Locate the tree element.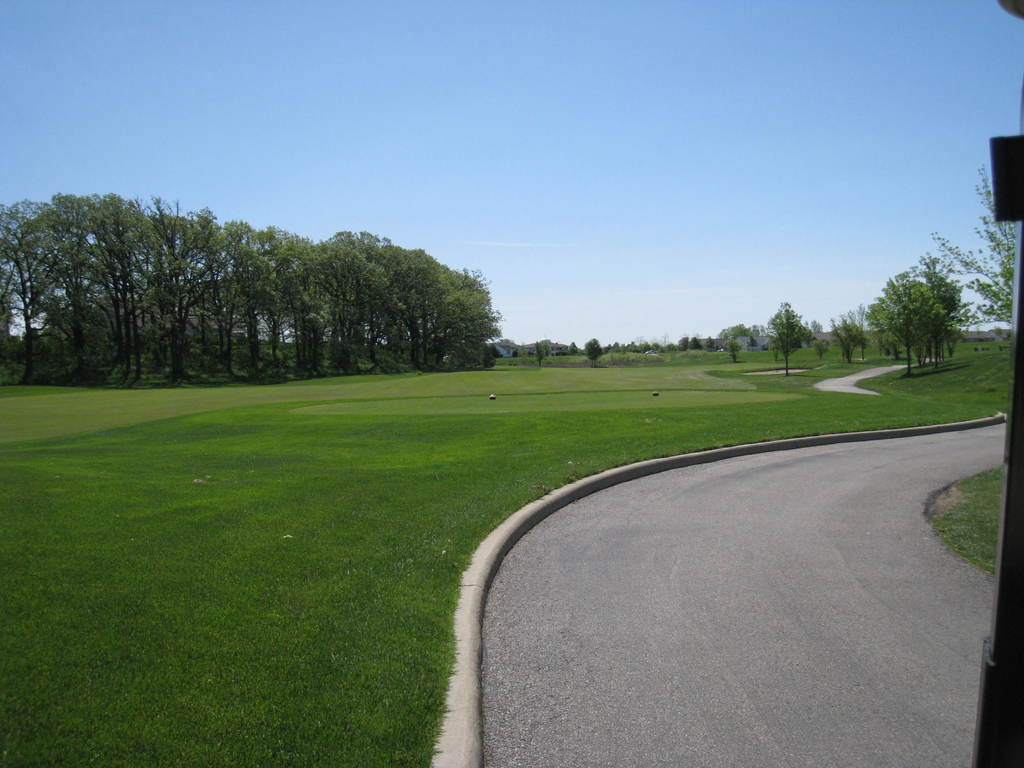
Element bbox: [377,234,445,375].
